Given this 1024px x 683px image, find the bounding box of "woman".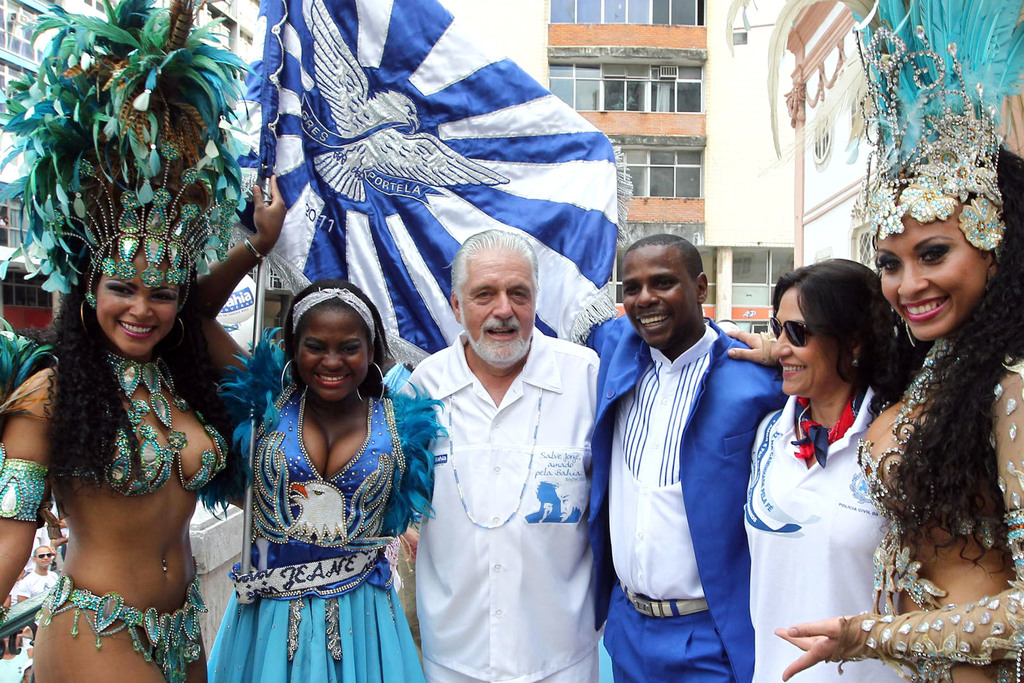
bbox(0, 13, 293, 682).
